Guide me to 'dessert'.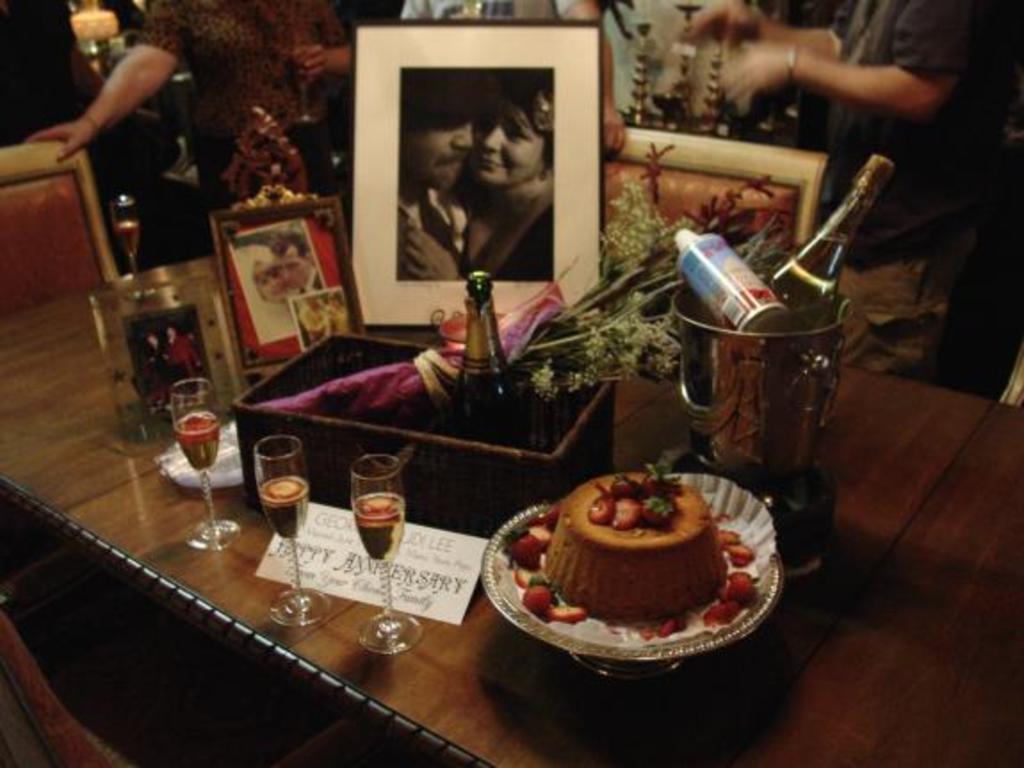
Guidance: [531, 479, 791, 672].
